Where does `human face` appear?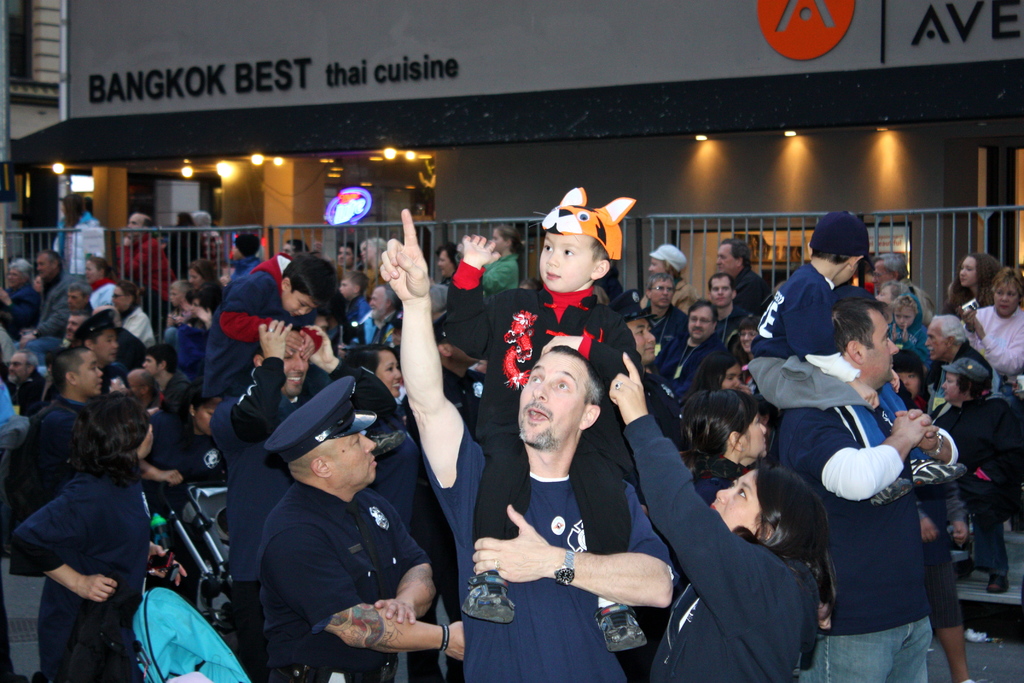
Appears at (993,281,1018,314).
